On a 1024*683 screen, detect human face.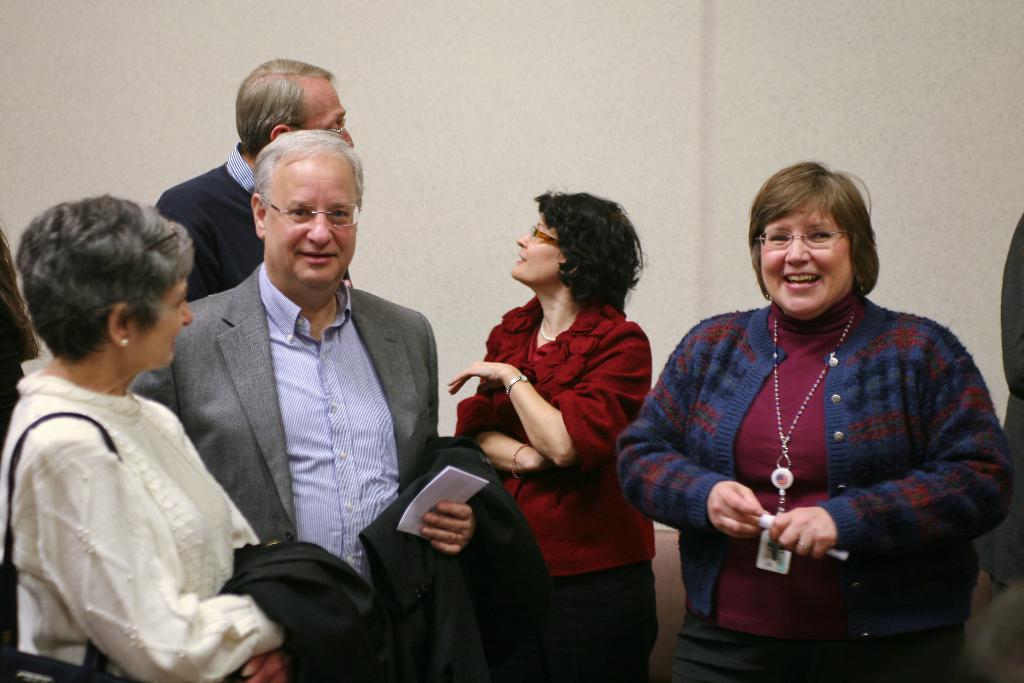
{"x1": 510, "y1": 216, "x2": 566, "y2": 282}.
